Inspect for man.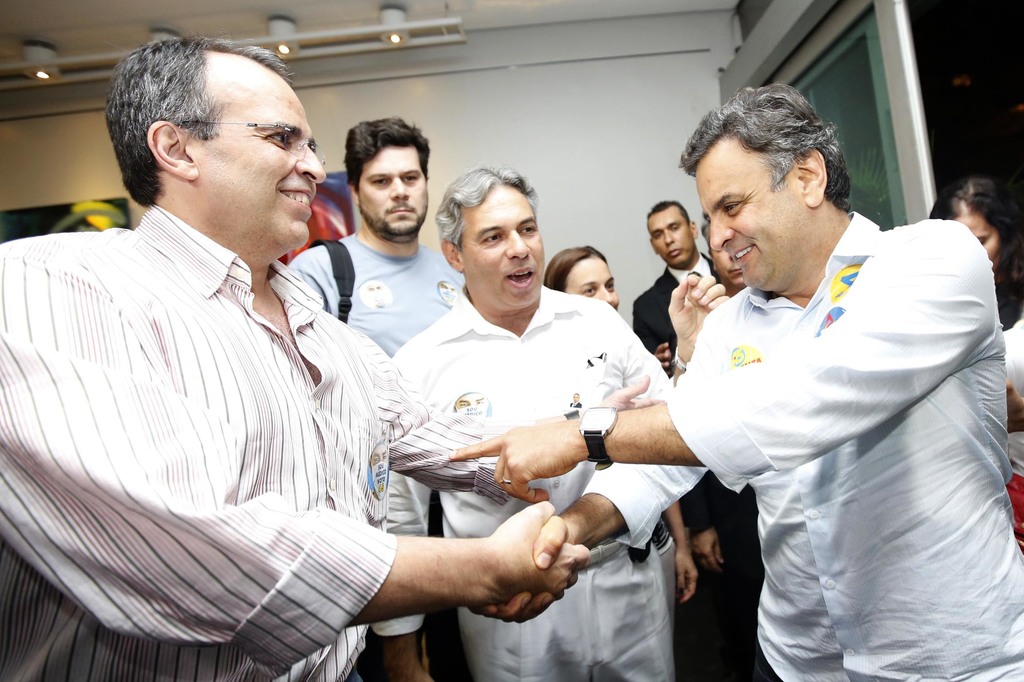
Inspection: BBox(634, 202, 721, 585).
